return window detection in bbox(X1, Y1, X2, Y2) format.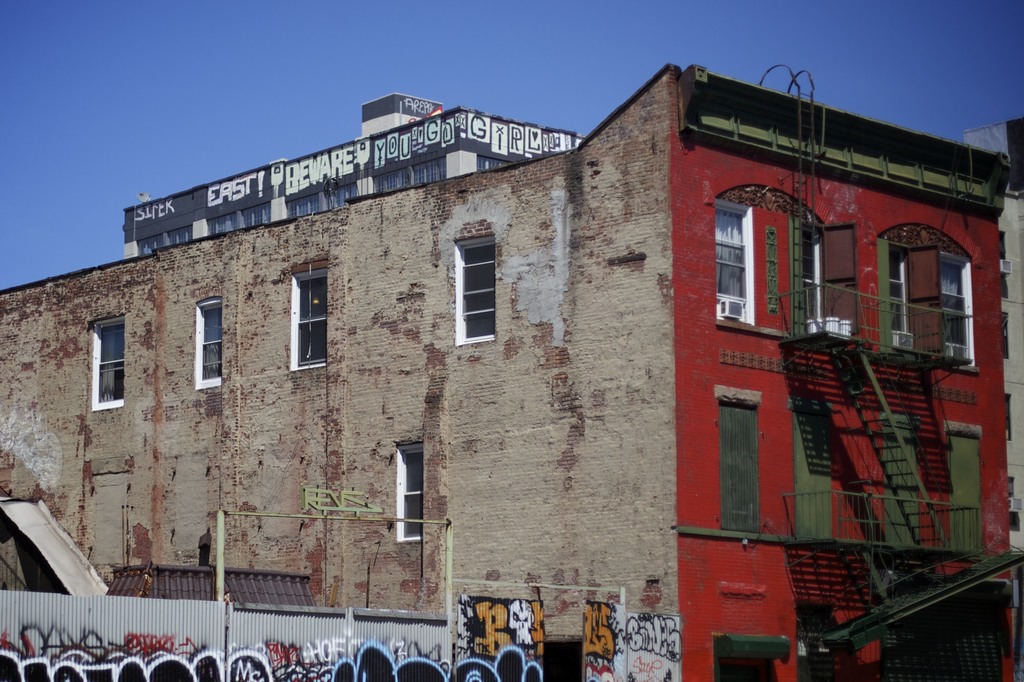
bbox(708, 633, 794, 680).
